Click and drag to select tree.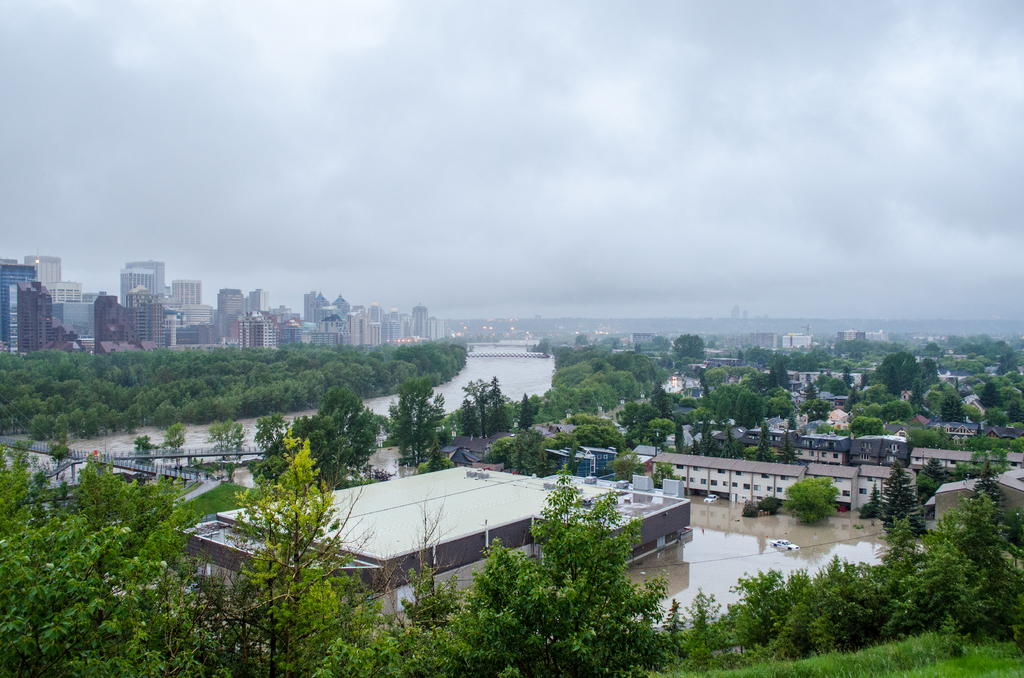
Selection: select_region(722, 424, 747, 460).
